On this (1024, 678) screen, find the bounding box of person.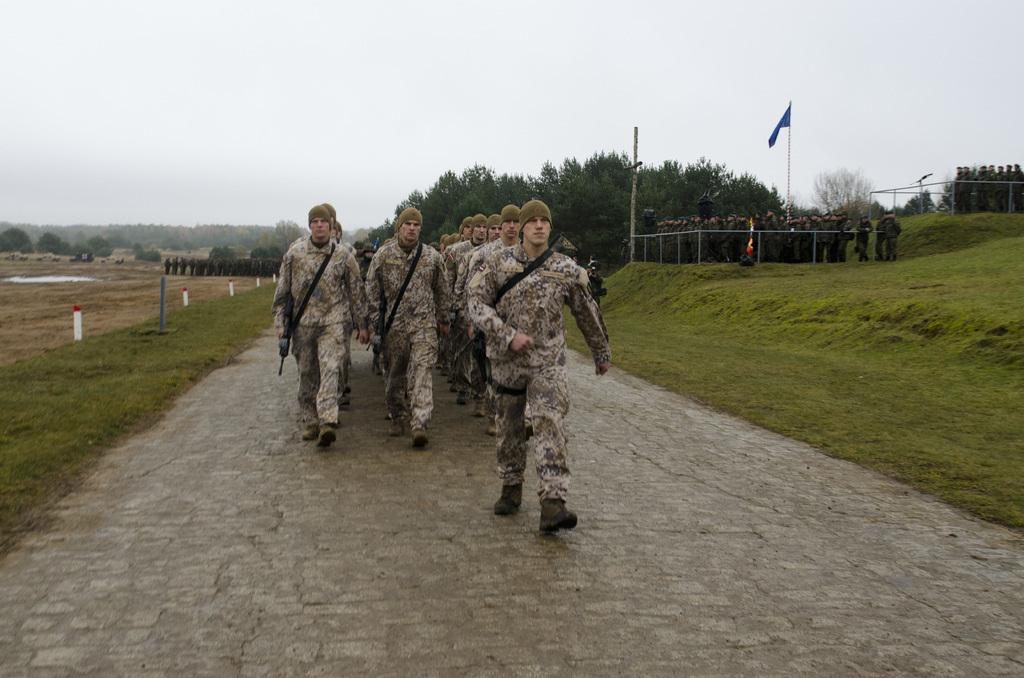
Bounding box: x1=365, y1=209, x2=452, y2=448.
